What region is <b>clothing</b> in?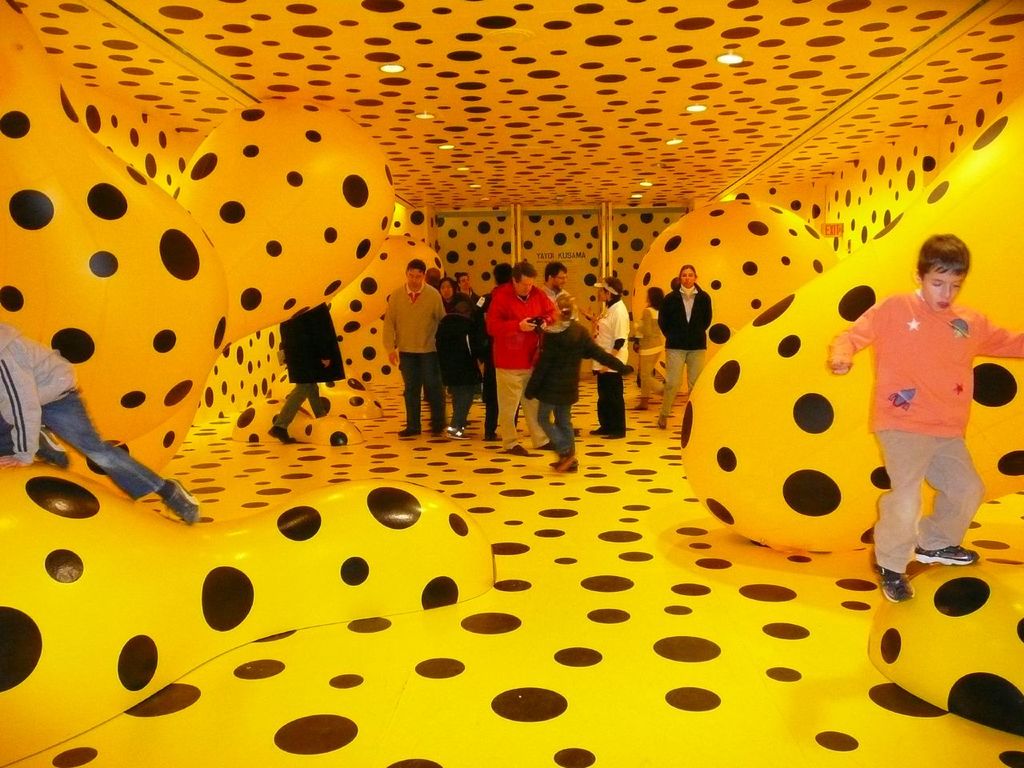
(862,260,993,568).
